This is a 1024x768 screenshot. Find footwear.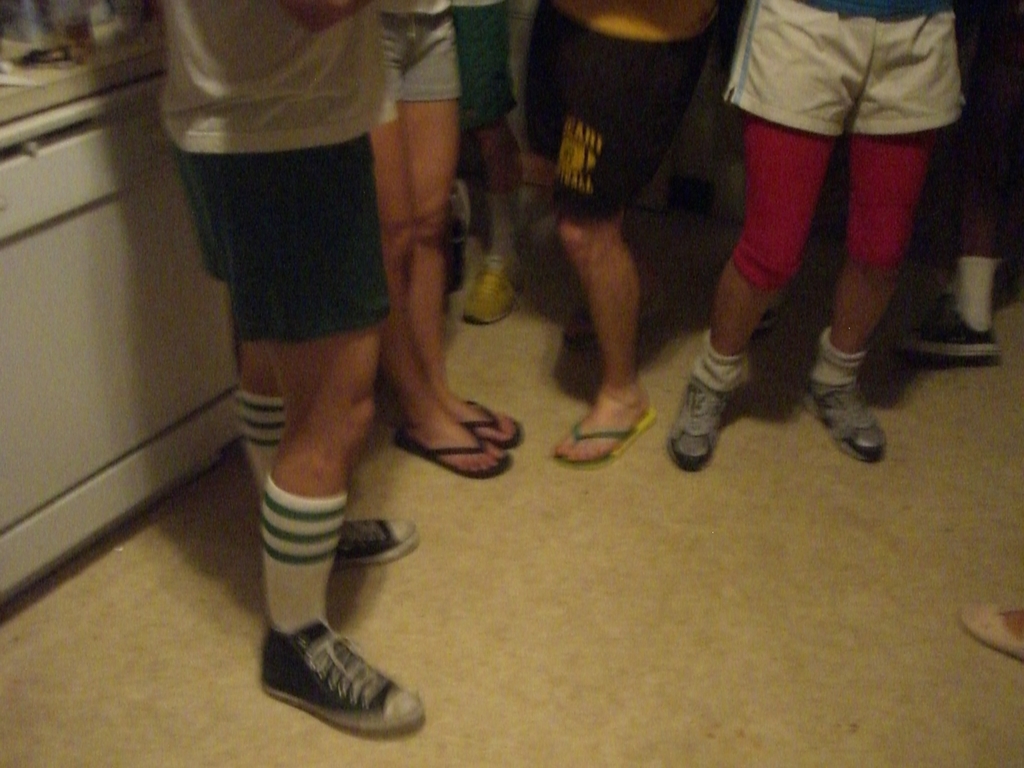
Bounding box: (249,602,418,751).
